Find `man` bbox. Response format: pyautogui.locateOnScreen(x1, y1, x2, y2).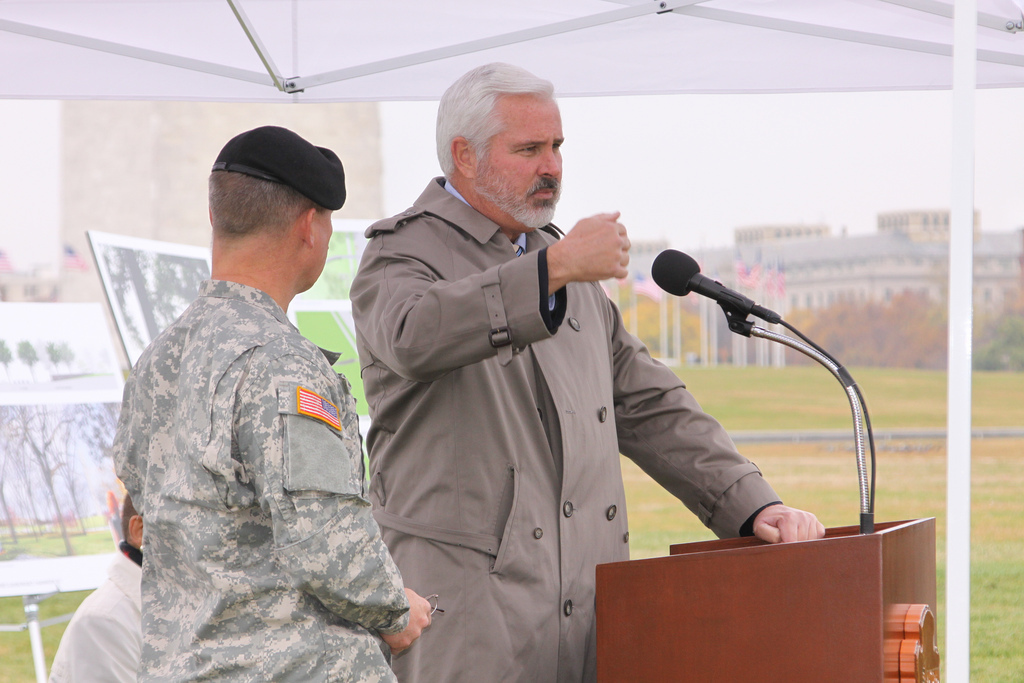
pyautogui.locateOnScreen(117, 118, 428, 682).
